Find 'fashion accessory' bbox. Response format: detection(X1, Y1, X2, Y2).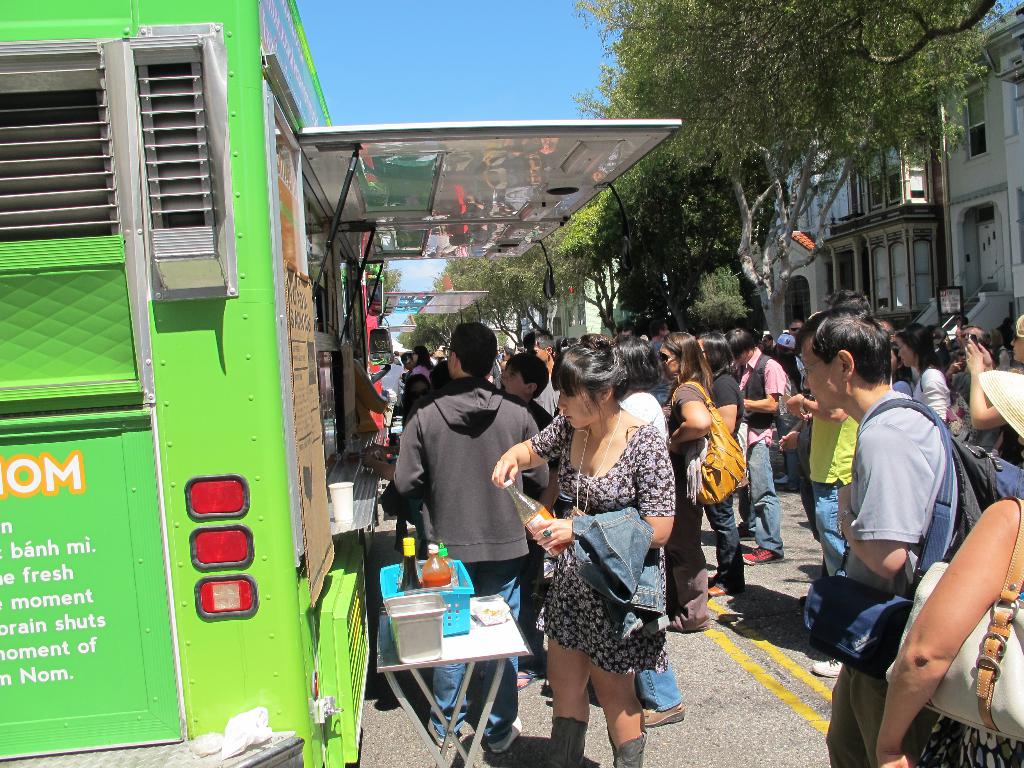
detection(575, 405, 622, 518).
